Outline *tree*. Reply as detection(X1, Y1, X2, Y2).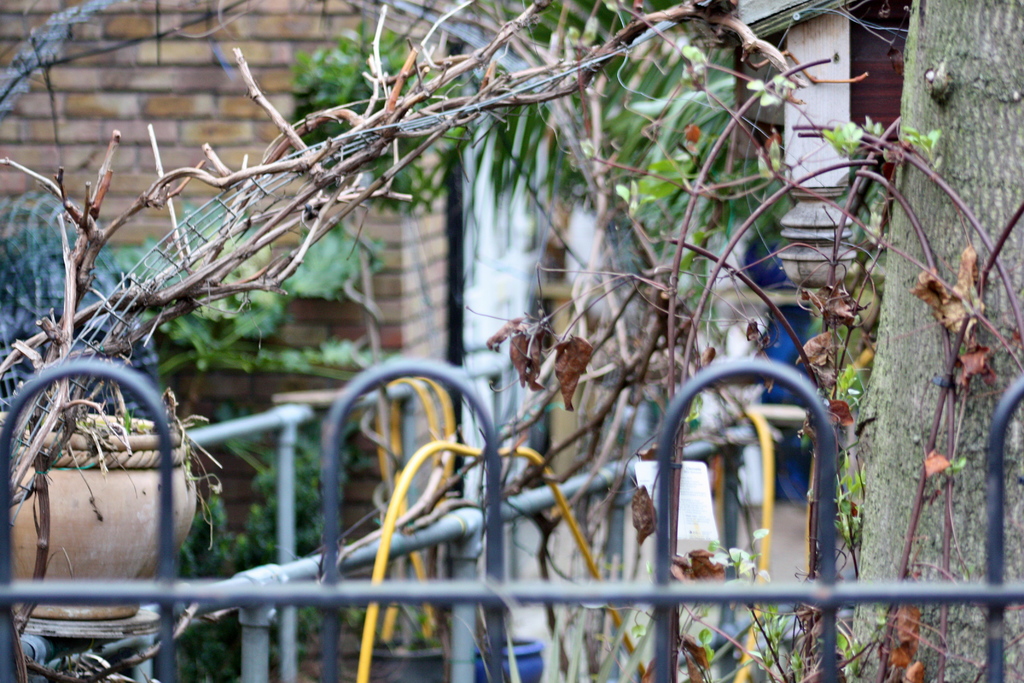
detection(842, 0, 1023, 682).
